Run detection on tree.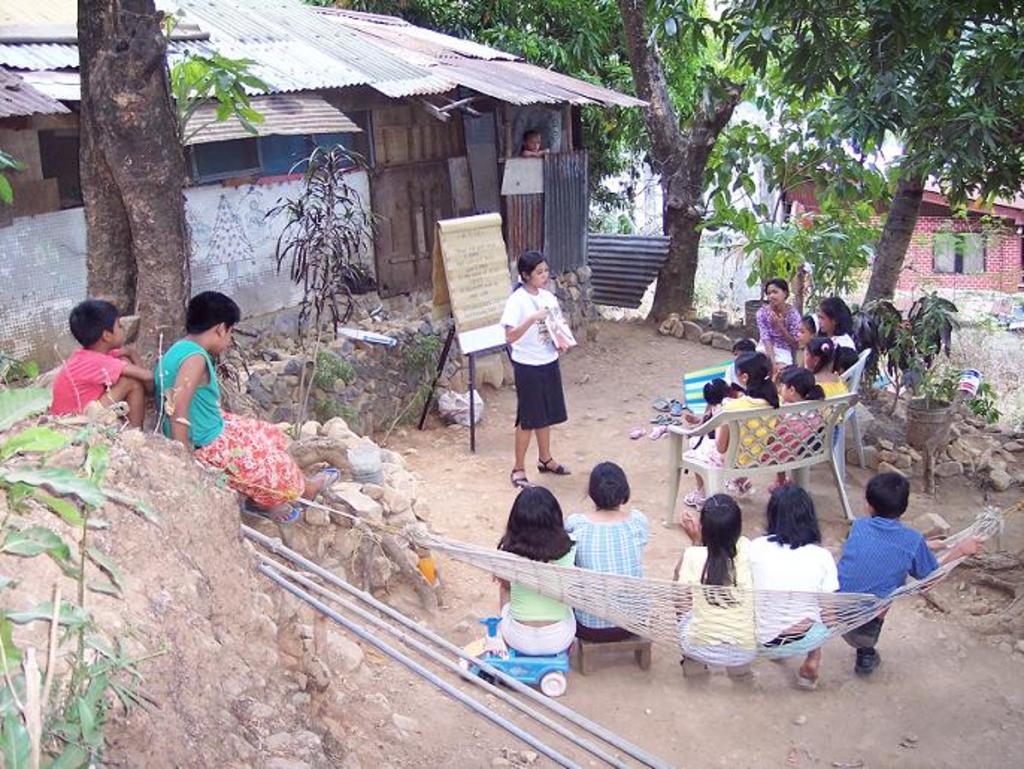
Result: (left=608, top=0, right=790, bottom=315).
